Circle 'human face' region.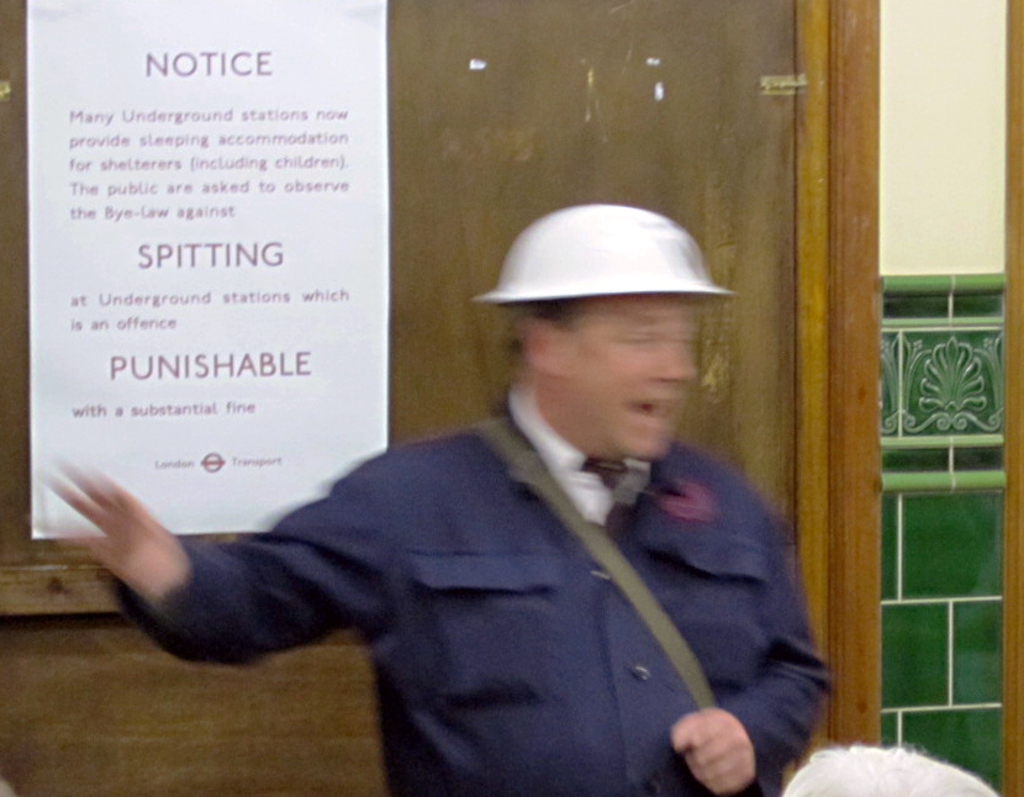
Region: (563,296,692,463).
